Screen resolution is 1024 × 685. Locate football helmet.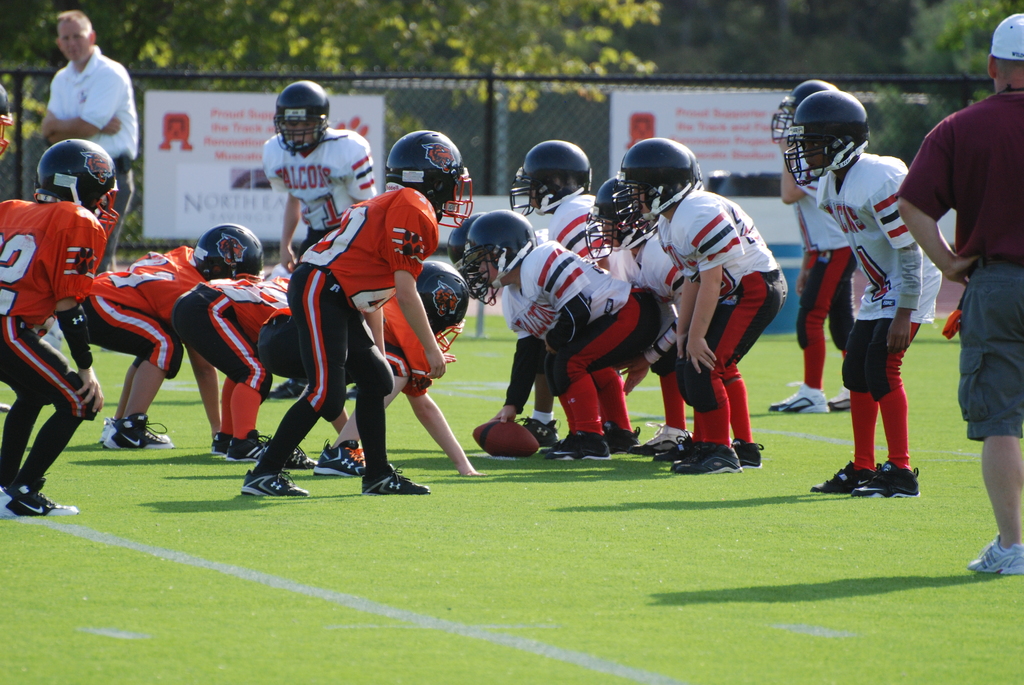
(767, 77, 838, 143).
